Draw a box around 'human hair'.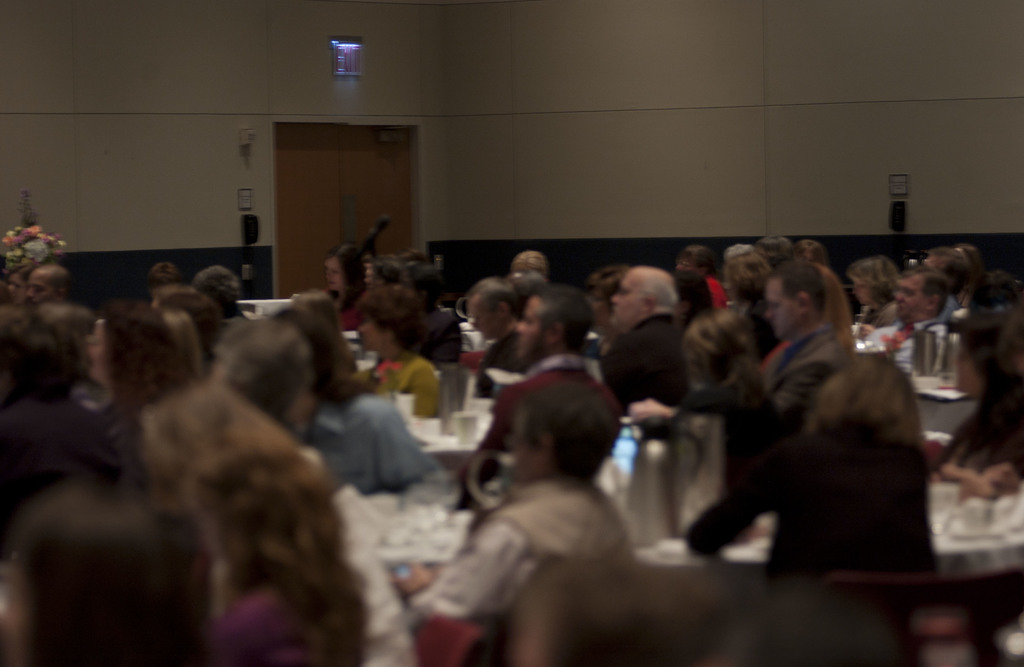
region(278, 305, 369, 401).
